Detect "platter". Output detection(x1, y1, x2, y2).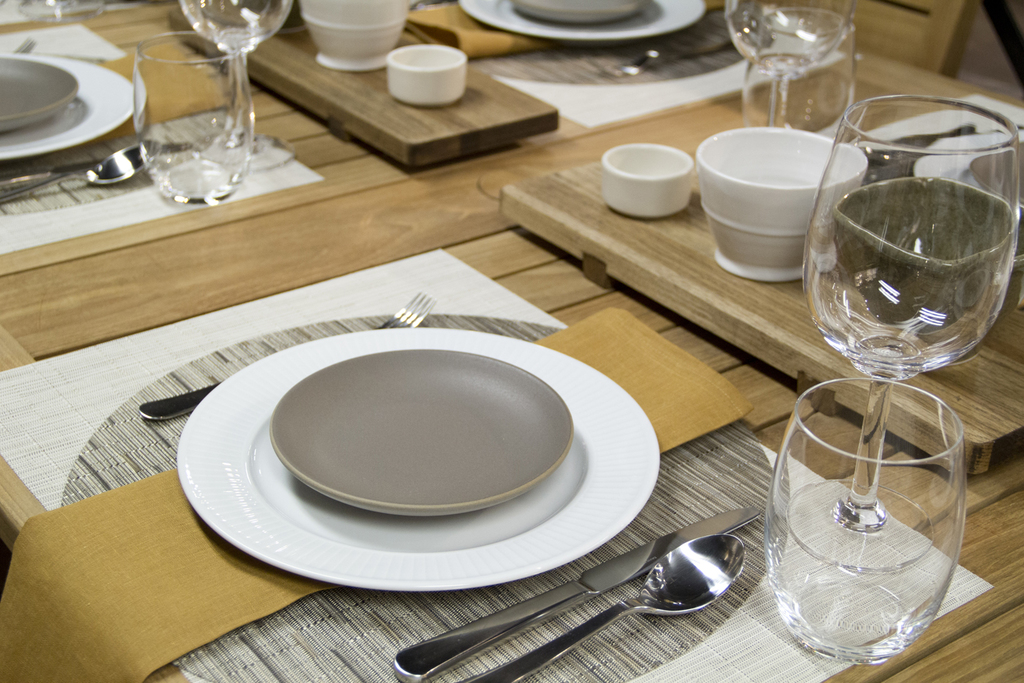
detection(461, 0, 700, 46).
